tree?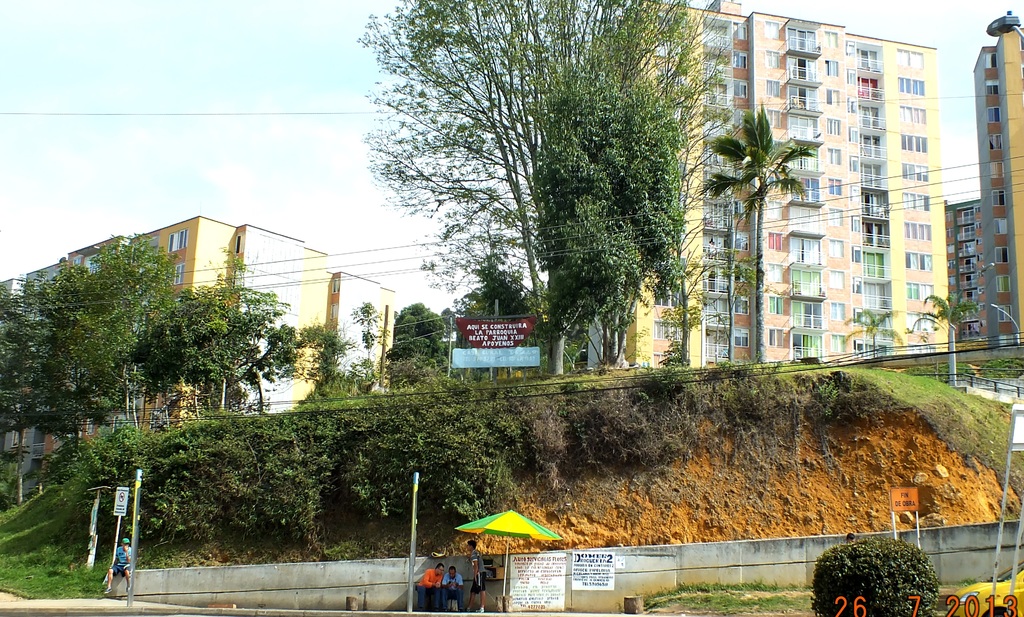
box=[903, 286, 986, 388]
